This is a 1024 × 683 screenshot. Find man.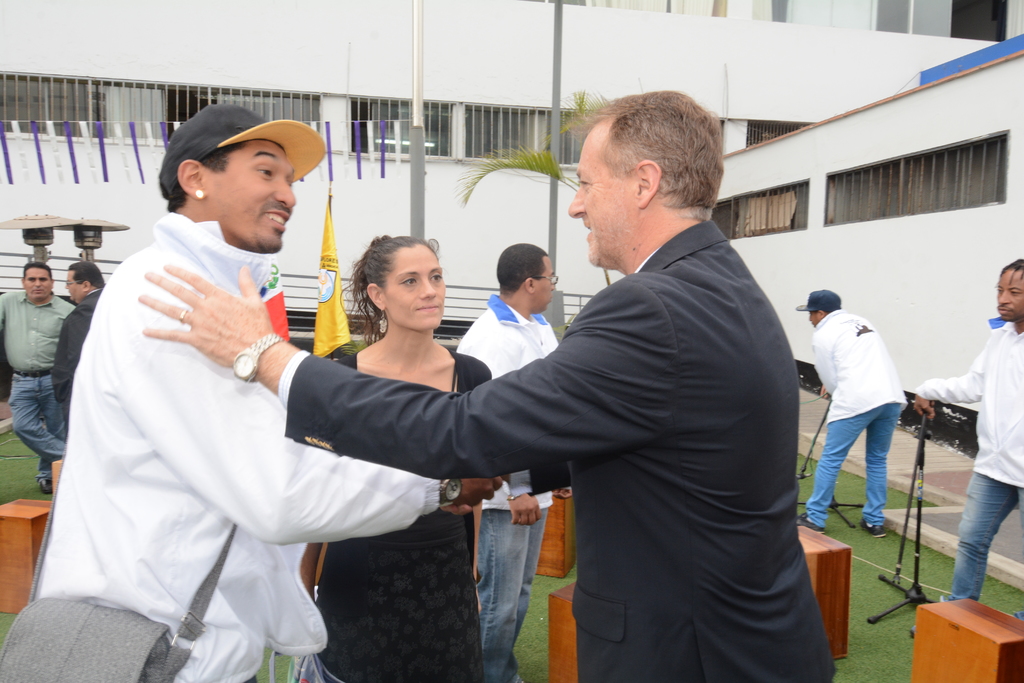
Bounding box: (794,288,906,537).
